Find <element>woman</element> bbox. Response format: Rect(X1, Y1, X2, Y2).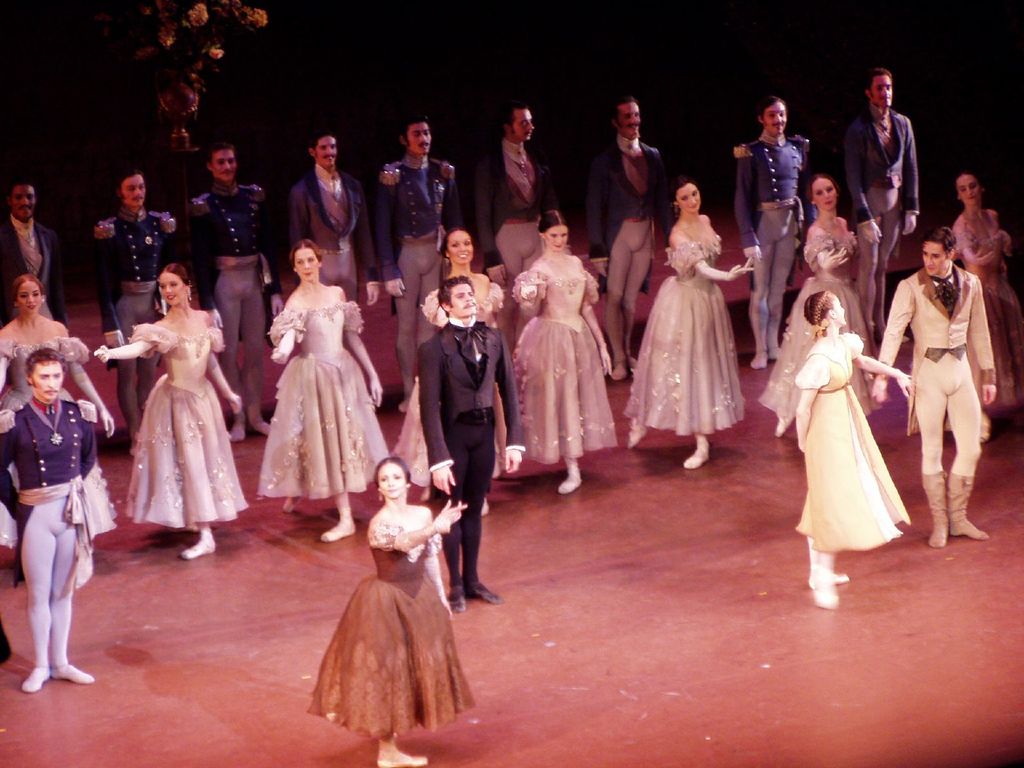
Rect(623, 178, 753, 465).
